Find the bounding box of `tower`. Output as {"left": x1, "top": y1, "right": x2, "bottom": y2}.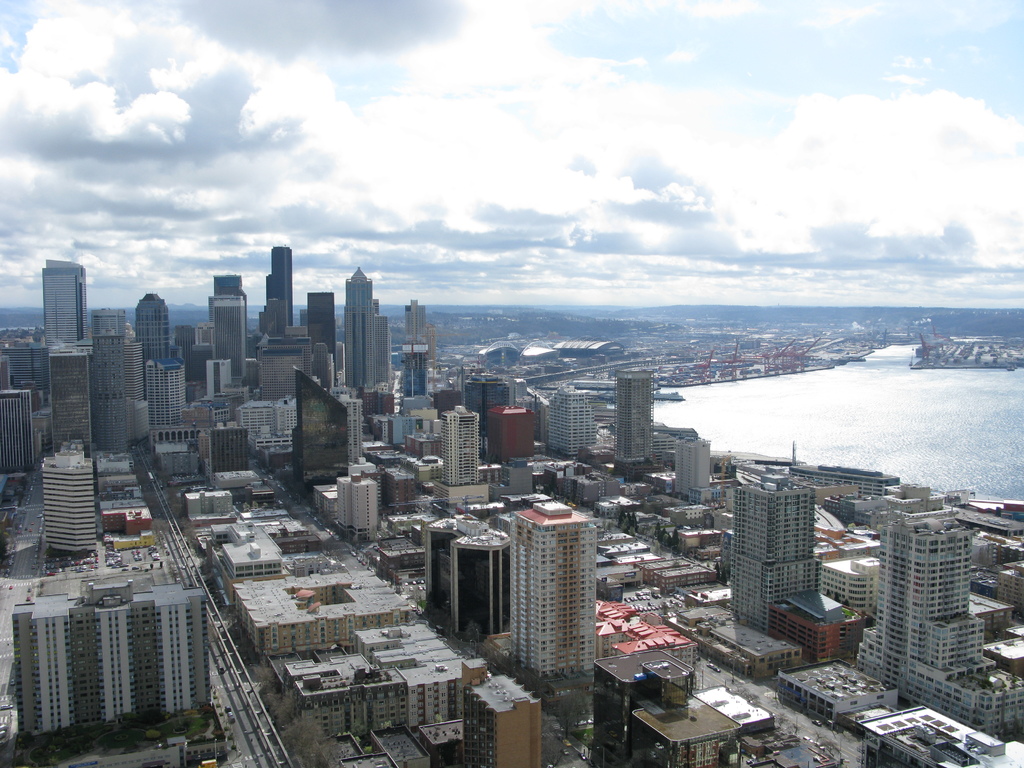
{"left": 138, "top": 292, "right": 170, "bottom": 410}.
